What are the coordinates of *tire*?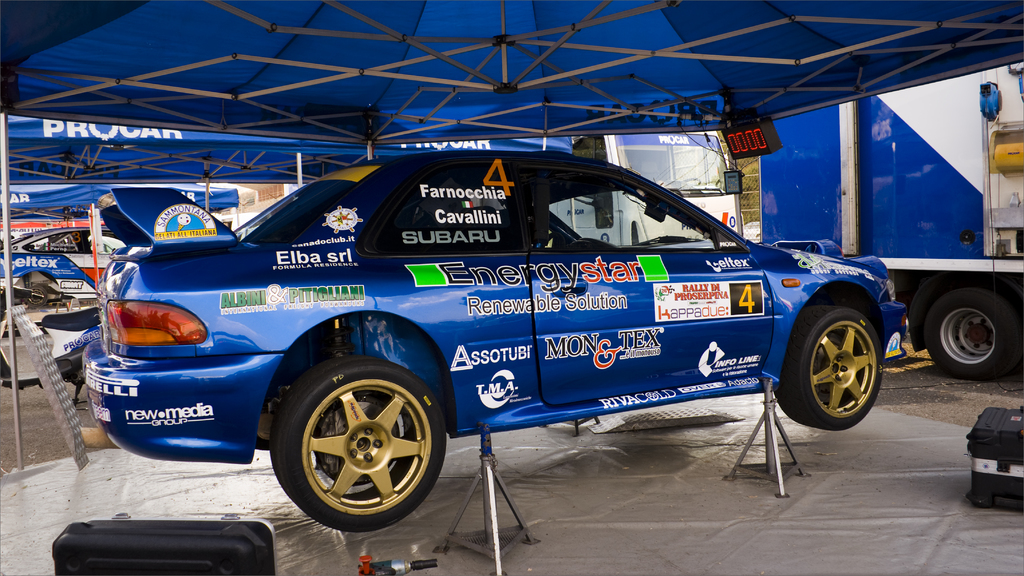
[left=271, top=355, right=452, bottom=526].
